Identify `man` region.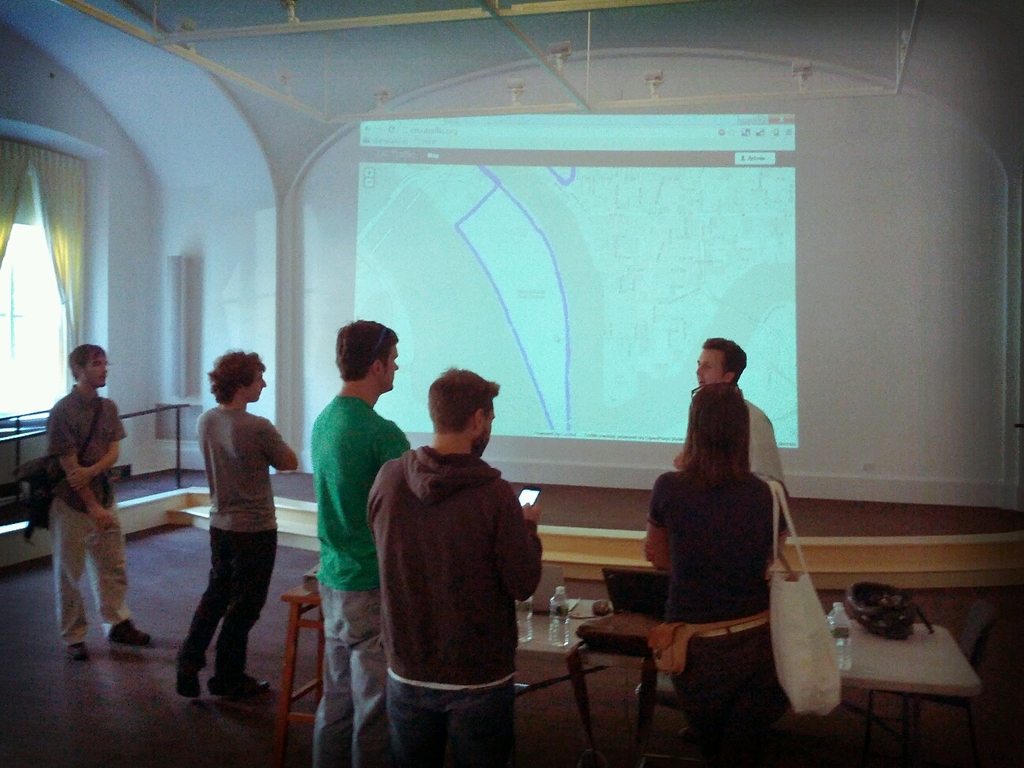
Region: <region>196, 365, 304, 702</region>.
